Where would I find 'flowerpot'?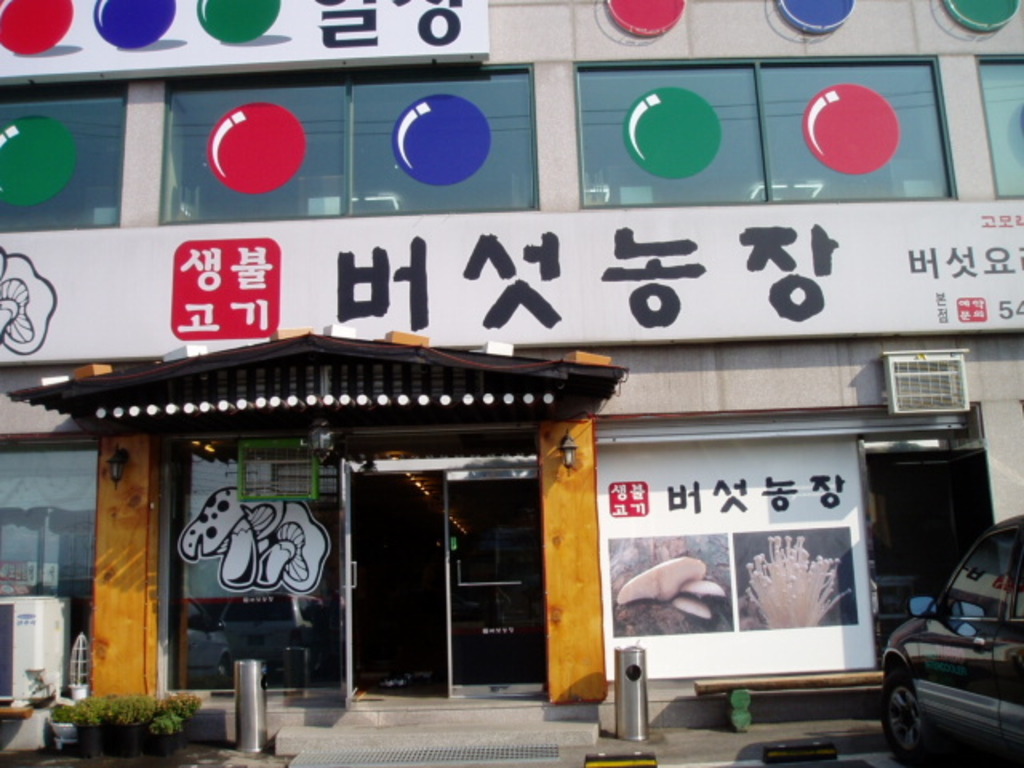
At <region>139, 726, 182, 760</region>.
